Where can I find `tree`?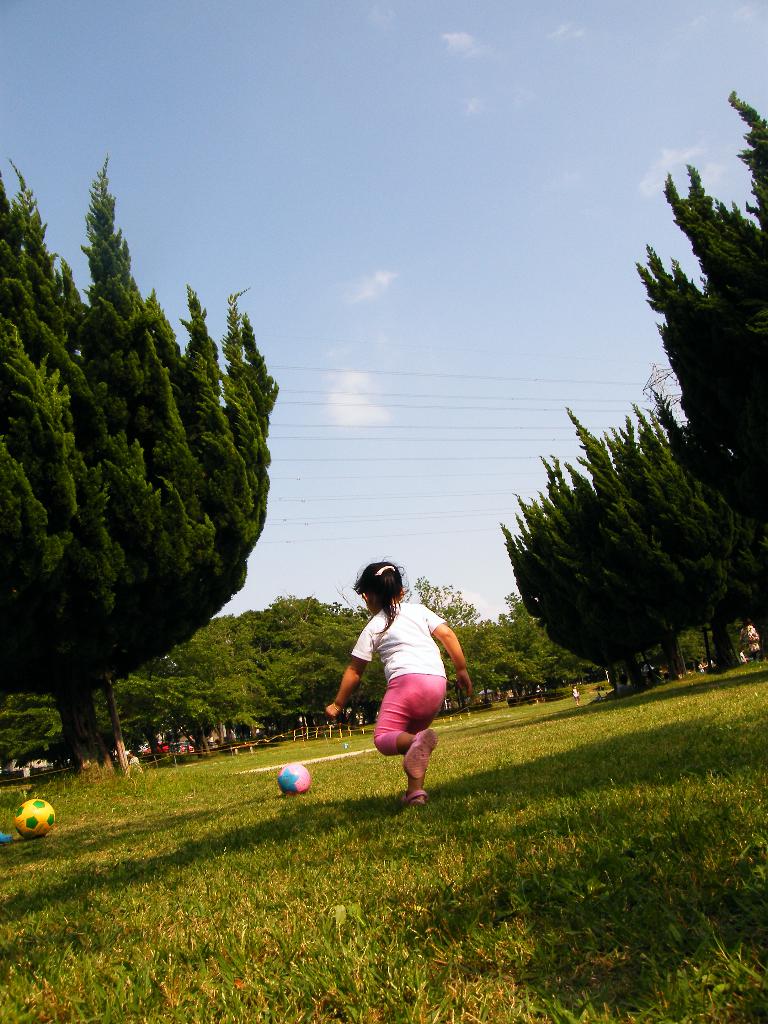
You can find it at 244 588 337 731.
